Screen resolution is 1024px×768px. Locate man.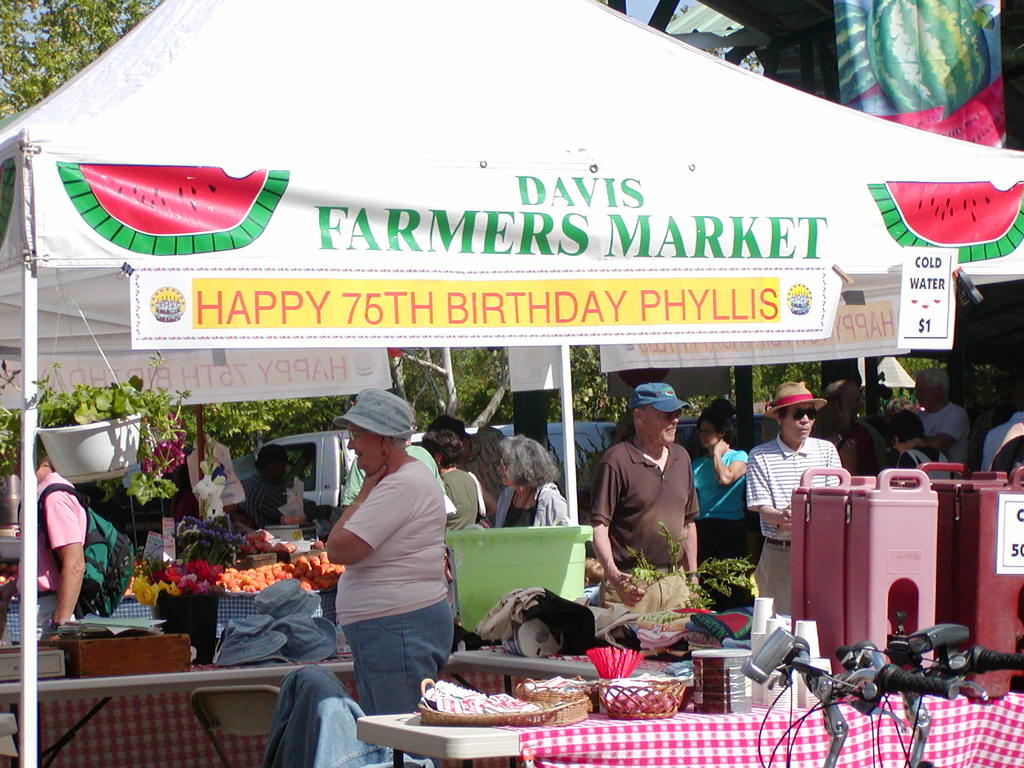
select_region(742, 379, 845, 622).
